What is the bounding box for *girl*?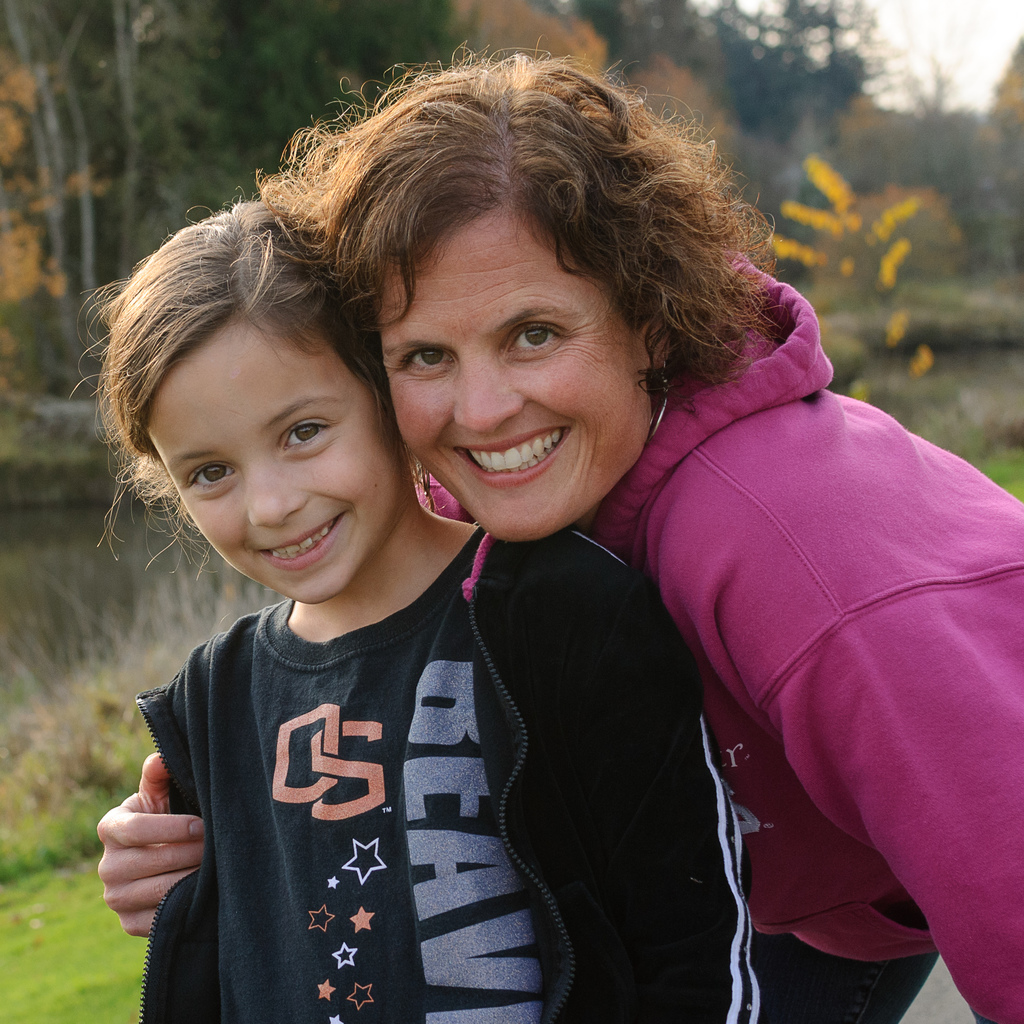
bbox(67, 199, 765, 1023).
